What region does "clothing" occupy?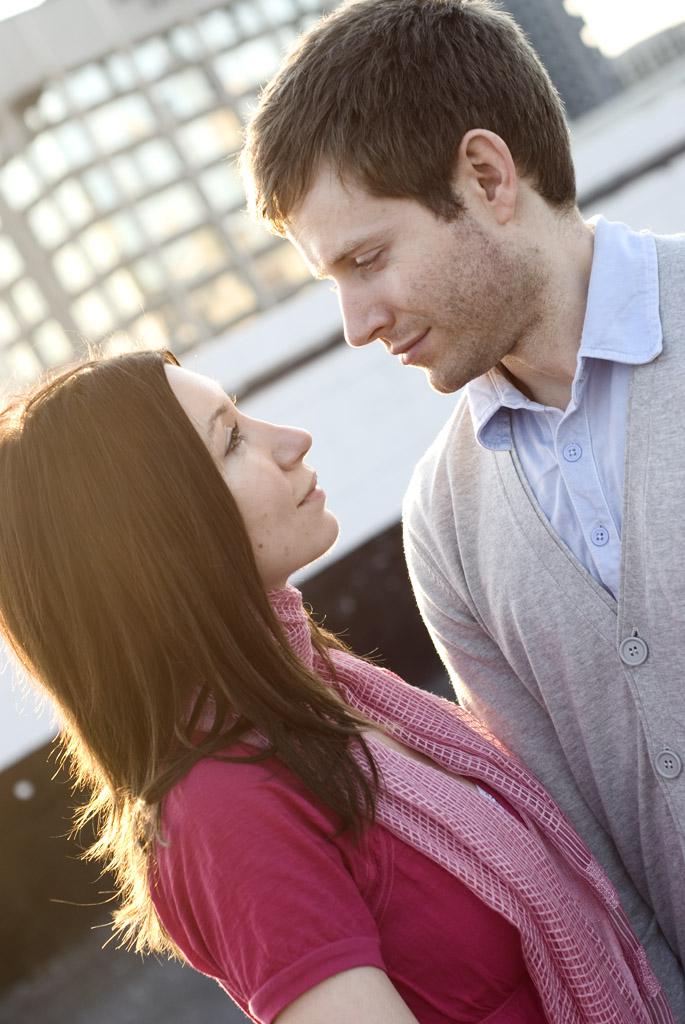
[x1=402, y1=219, x2=684, y2=1023].
